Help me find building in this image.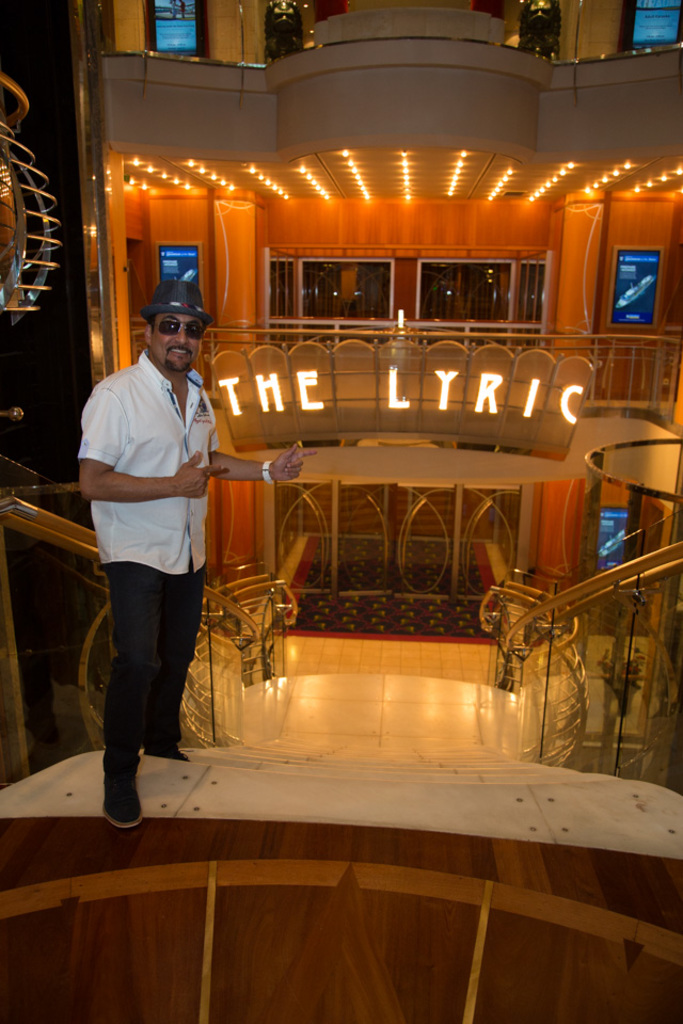
Found it: crop(0, 0, 682, 1021).
